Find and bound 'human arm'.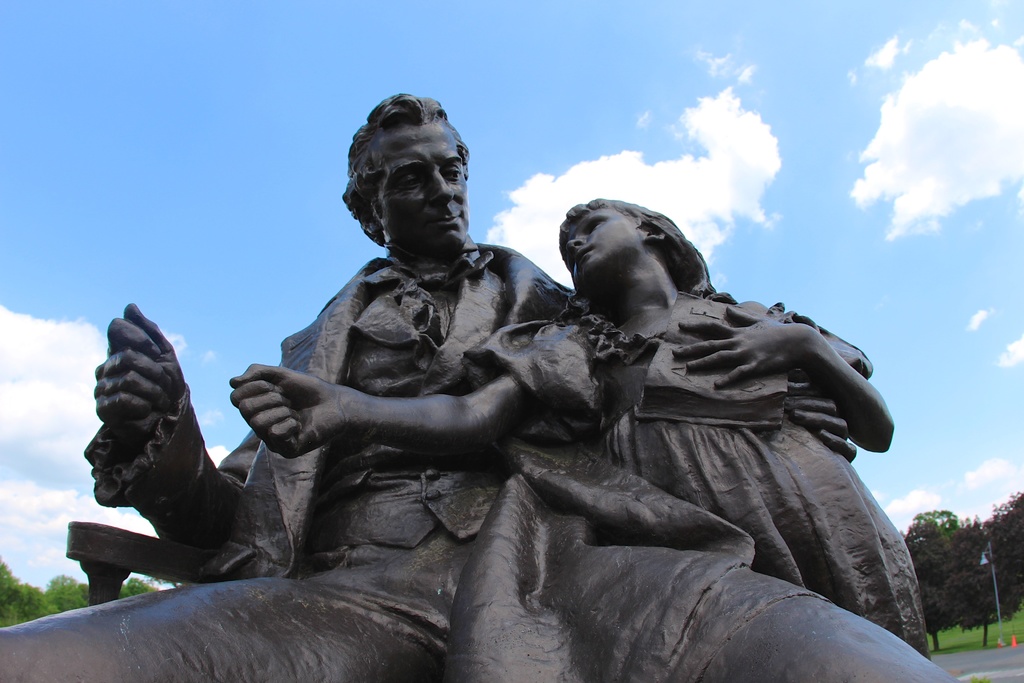
Bound: bbox=(225, 322, 565, 463).
